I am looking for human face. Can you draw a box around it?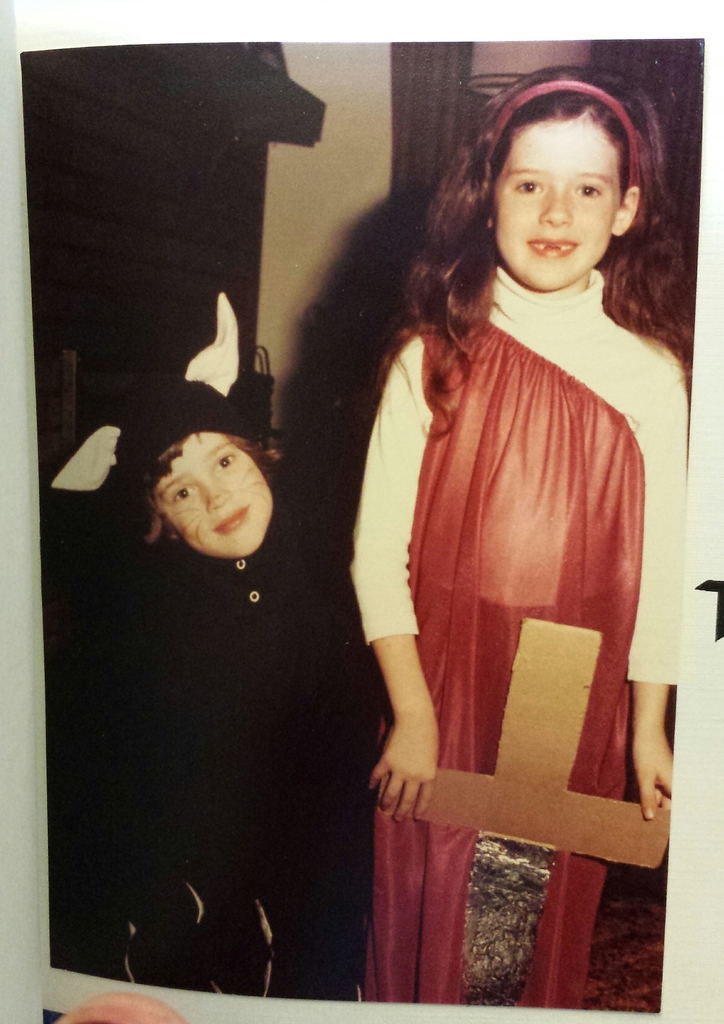
Sure, the bounding box is region(150, 428, 271, 557).
